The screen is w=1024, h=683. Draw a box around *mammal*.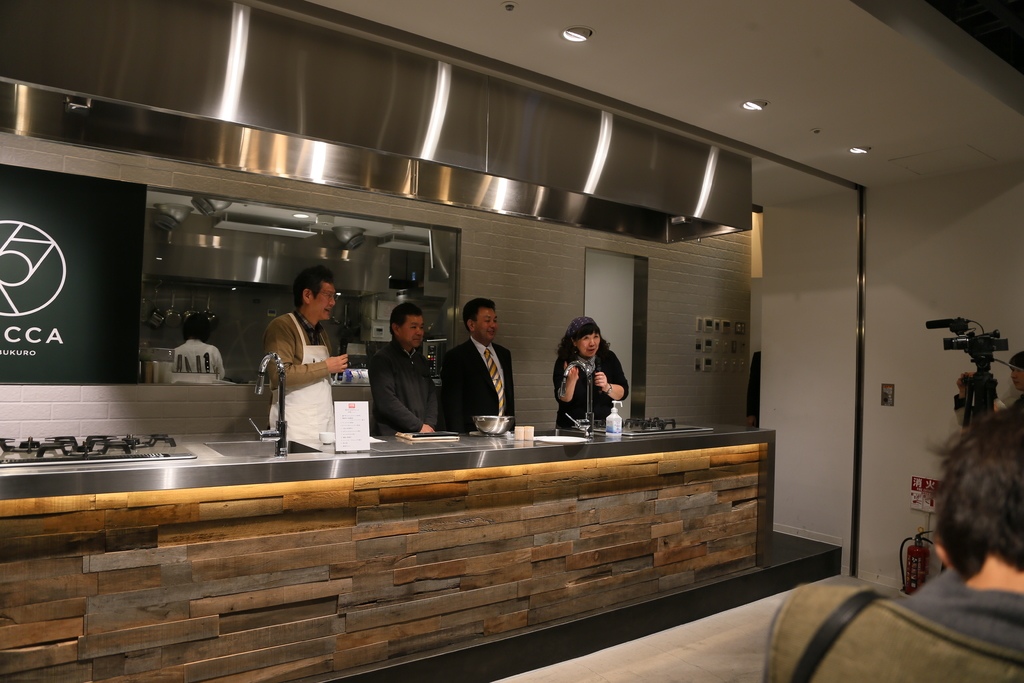
x1=263, y1=267, x2=347, y2=454.
